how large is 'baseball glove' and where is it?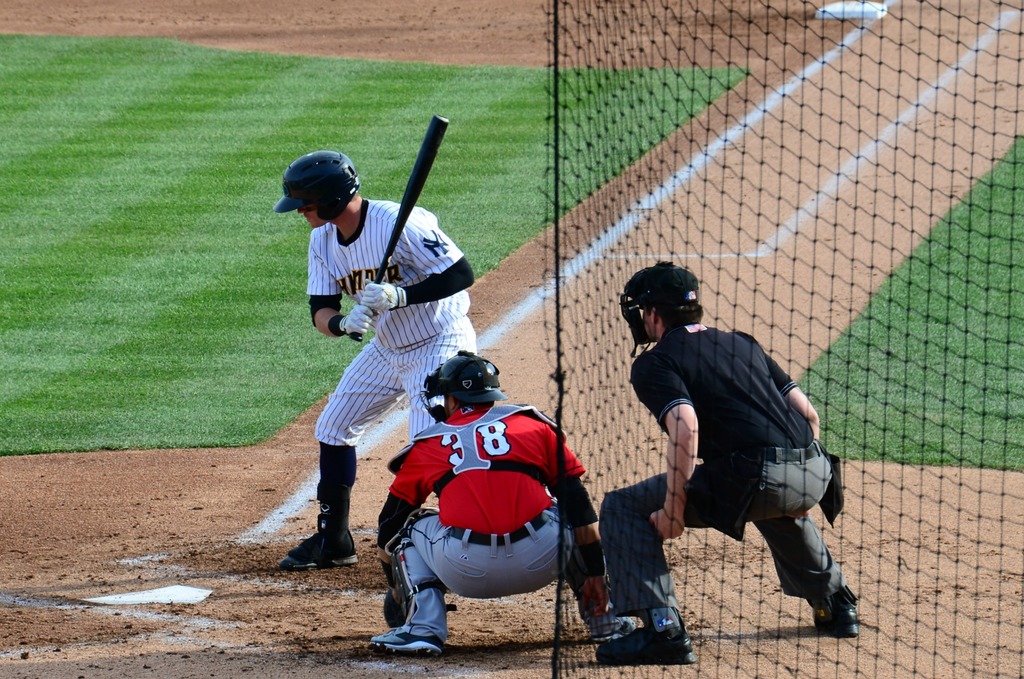
Bounding box: [337,300,382,338].
